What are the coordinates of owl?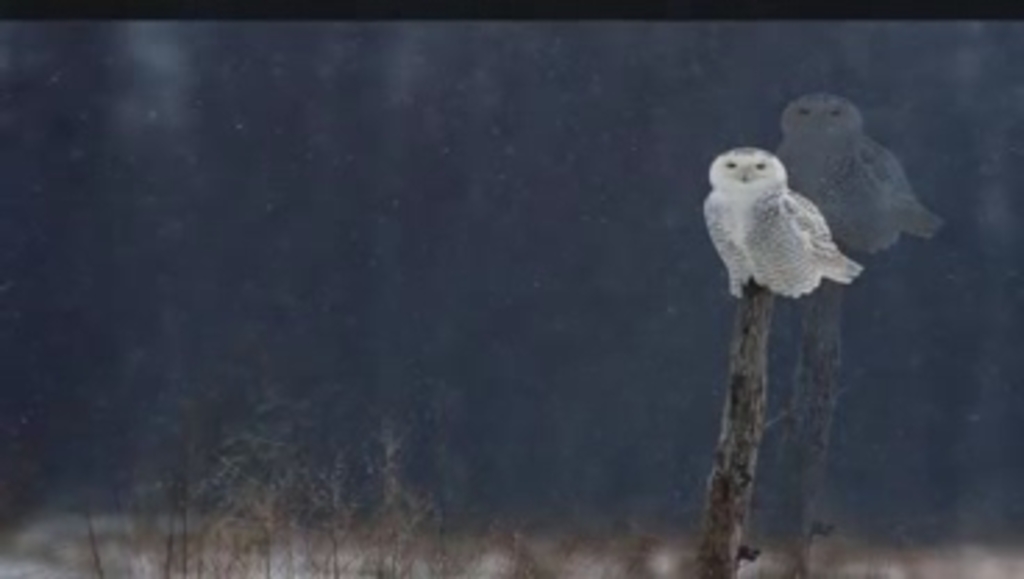
x1=696 y1=153 x2=863 y2=303.
